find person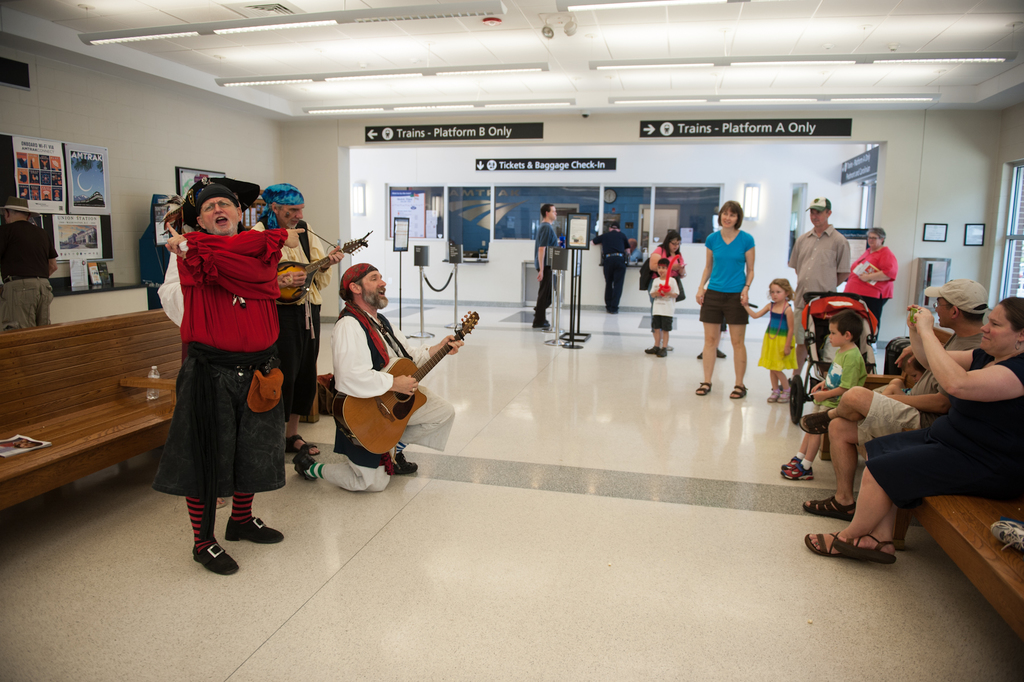
774, 306, 868, 483
